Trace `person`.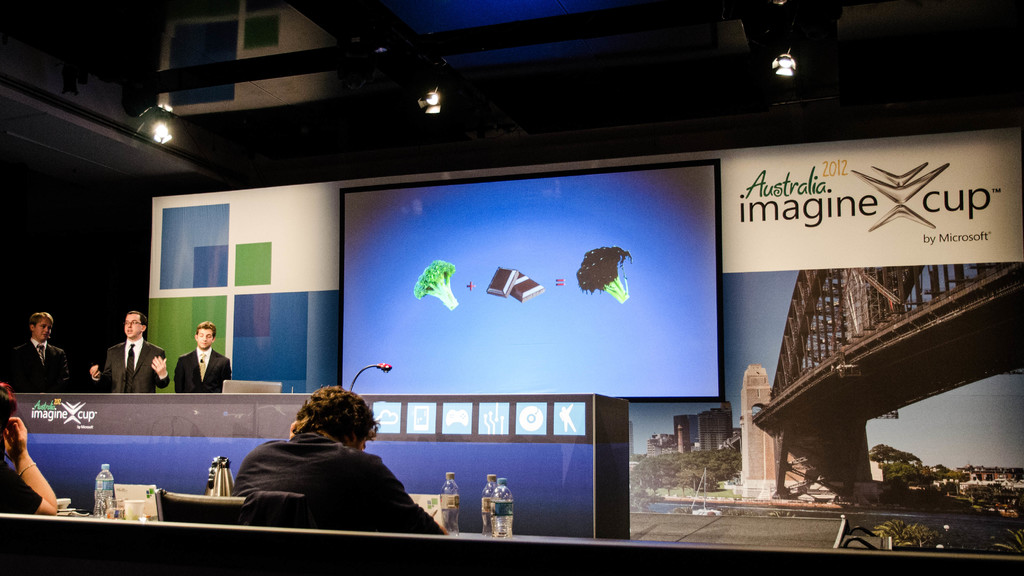
Traced to region(171, 317, 215, 404).
